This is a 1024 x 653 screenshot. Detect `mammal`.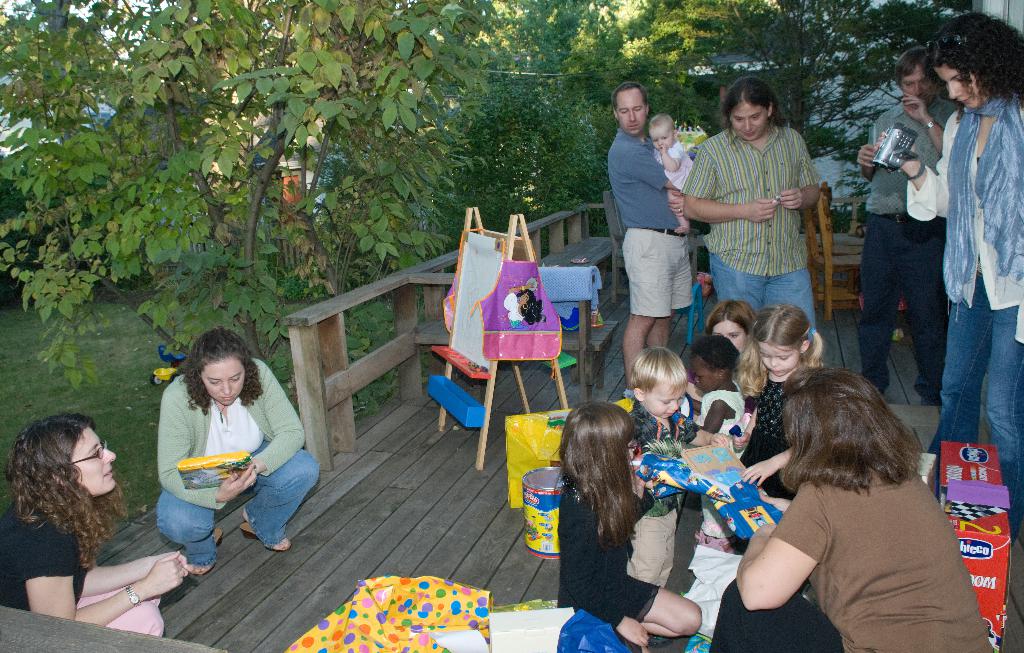
[x1=556, y1=401, x2=705, y2=652].
